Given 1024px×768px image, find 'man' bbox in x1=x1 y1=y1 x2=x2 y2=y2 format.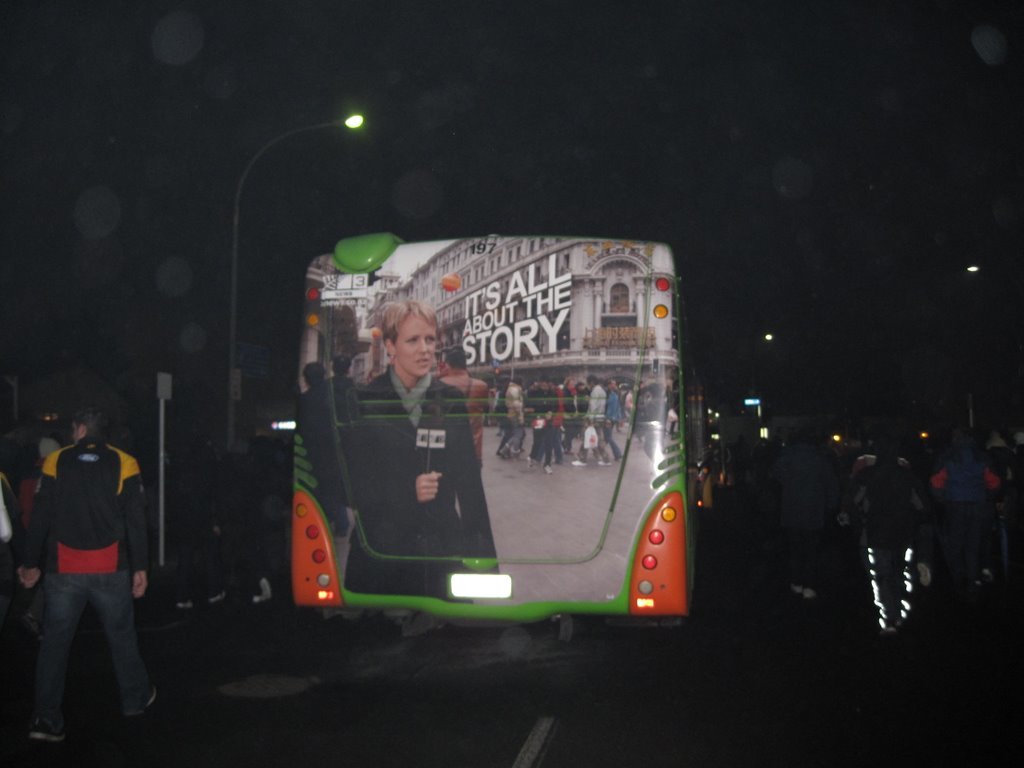
x1=19 y1=407 x2=159 y2=744.
